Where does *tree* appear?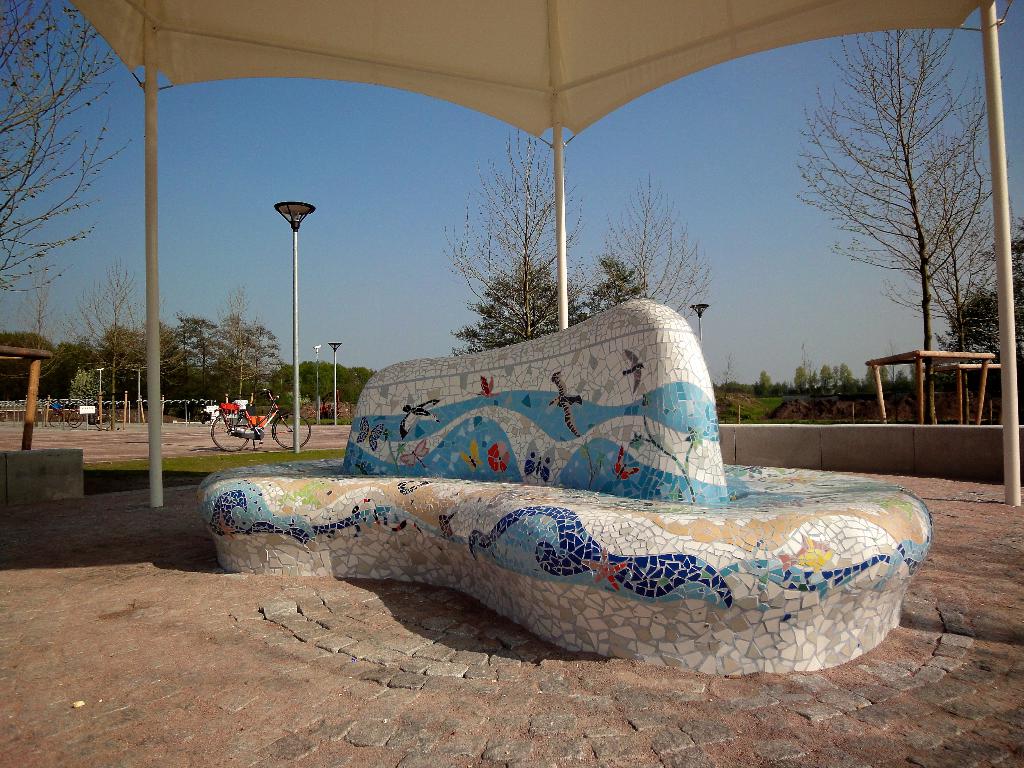
Appears at bbox=[891, 131, 1007, 422].
